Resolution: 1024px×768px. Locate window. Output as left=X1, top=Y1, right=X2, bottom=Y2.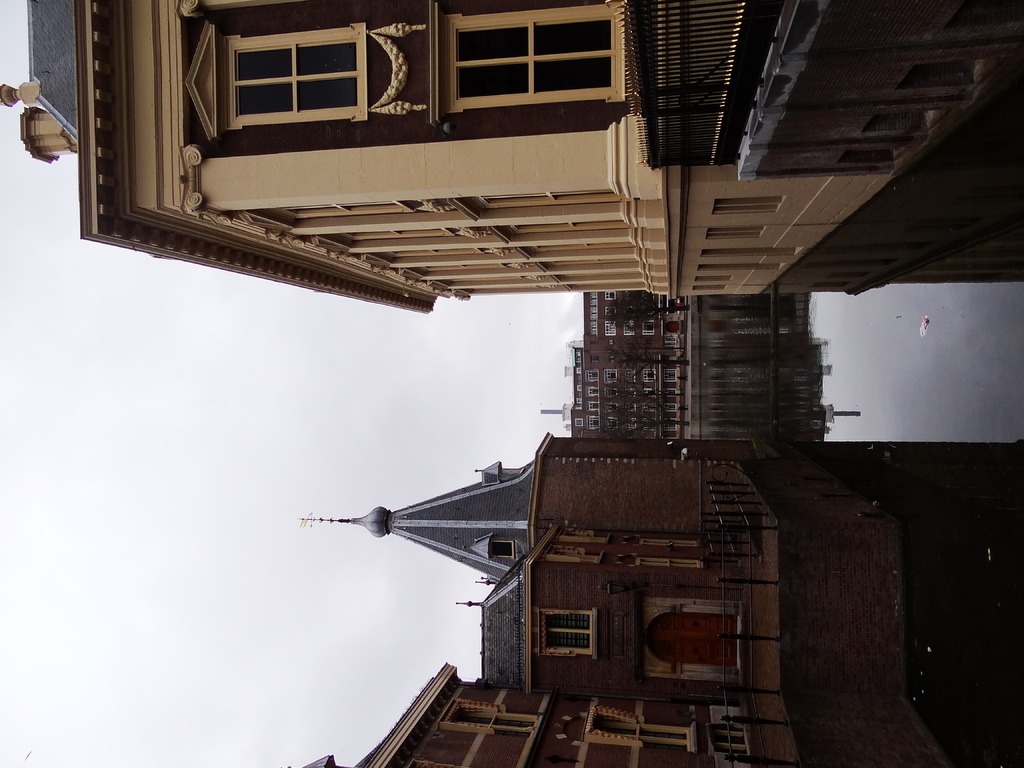
left=573, top=350, right=580, bottom=364.
